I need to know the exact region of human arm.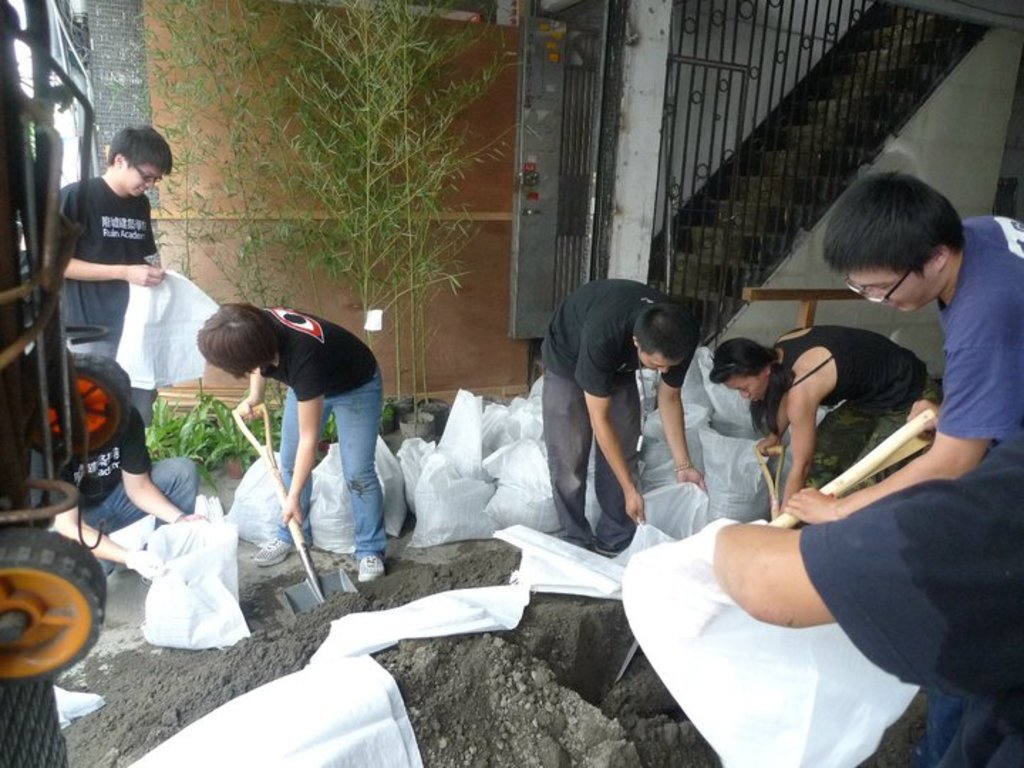
Region: pyautogui.locateOnScreen(704, 491, 1001, 639).
